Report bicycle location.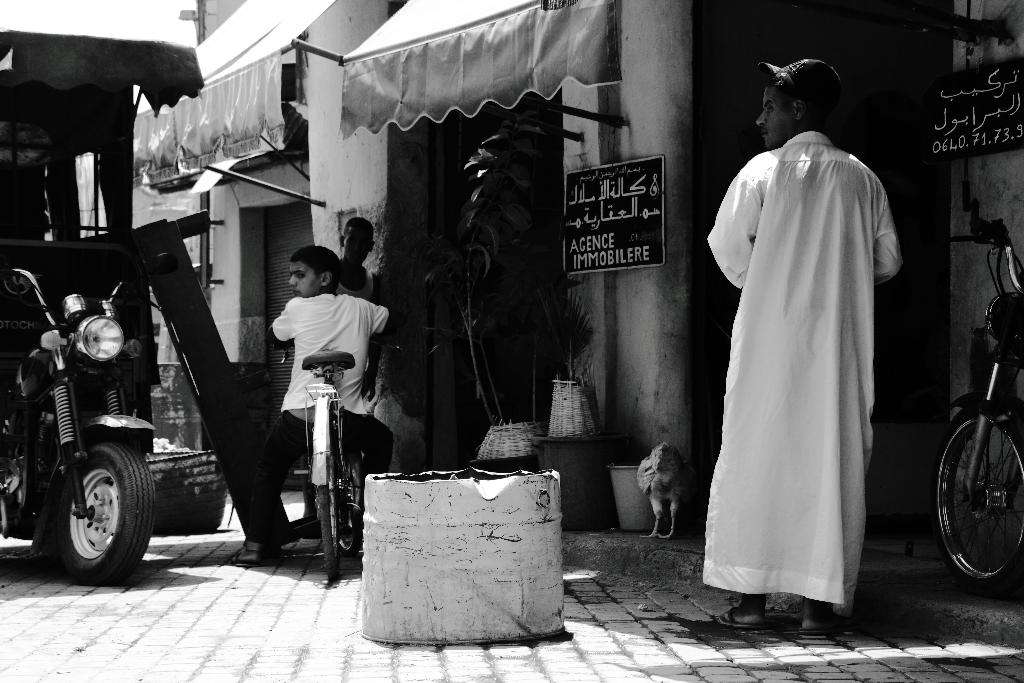
Report: box(300, 345, 356, 579).
